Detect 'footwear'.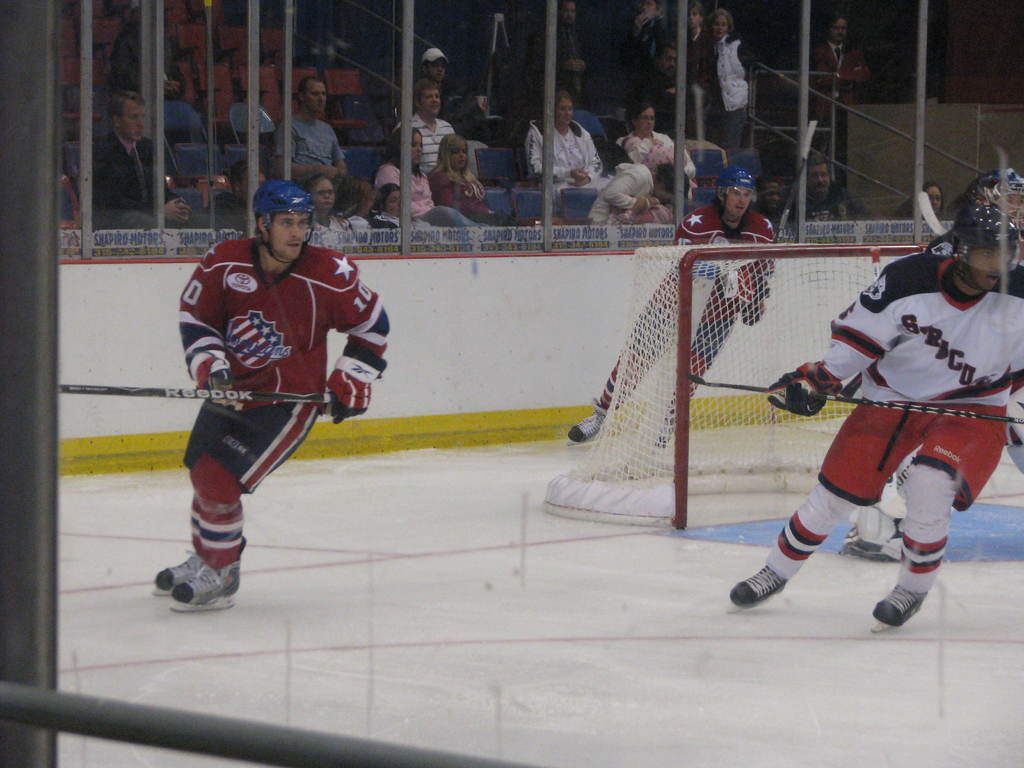
Detected at locate(570, 399, 608, 440).
